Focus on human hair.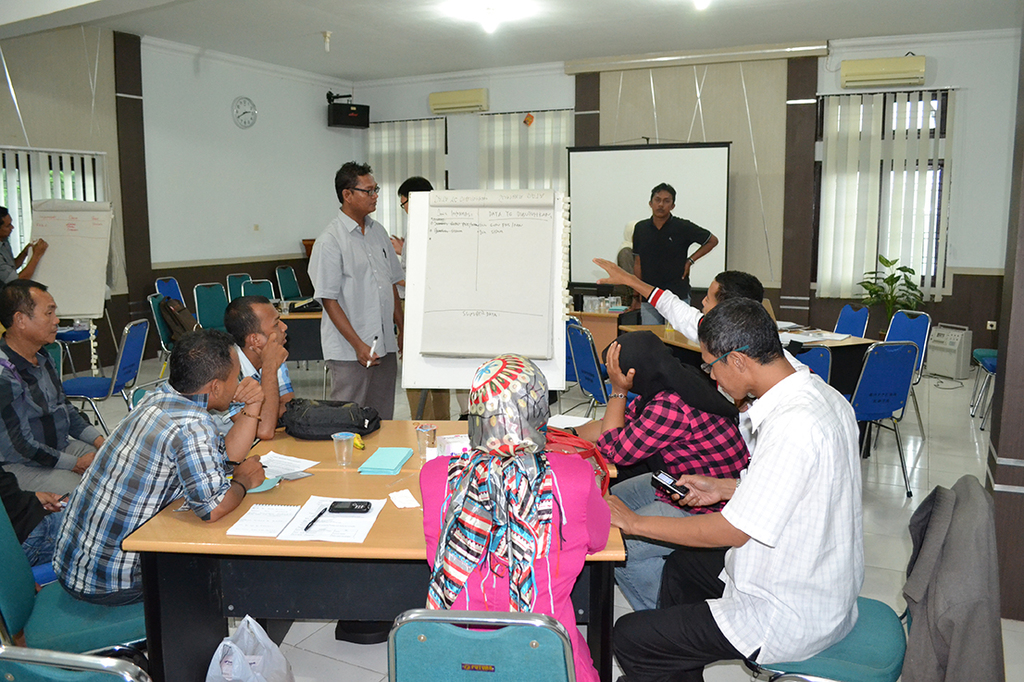
Focused at [left=0, top=204, right=7, bottom=236].
